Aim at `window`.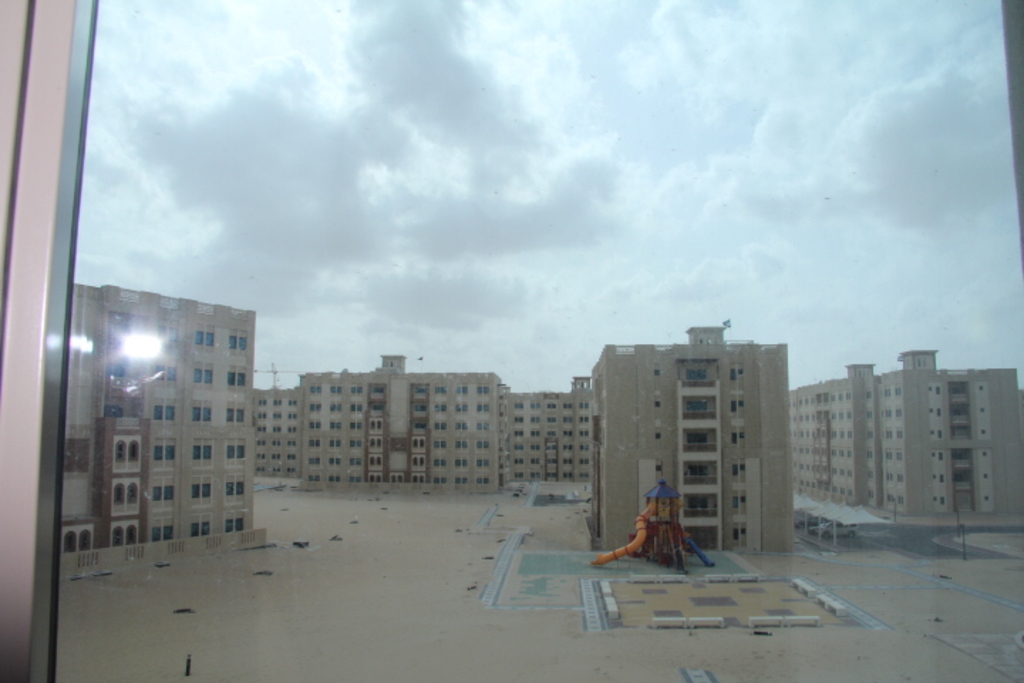
Aimed at (722, 455, 748, 482).
